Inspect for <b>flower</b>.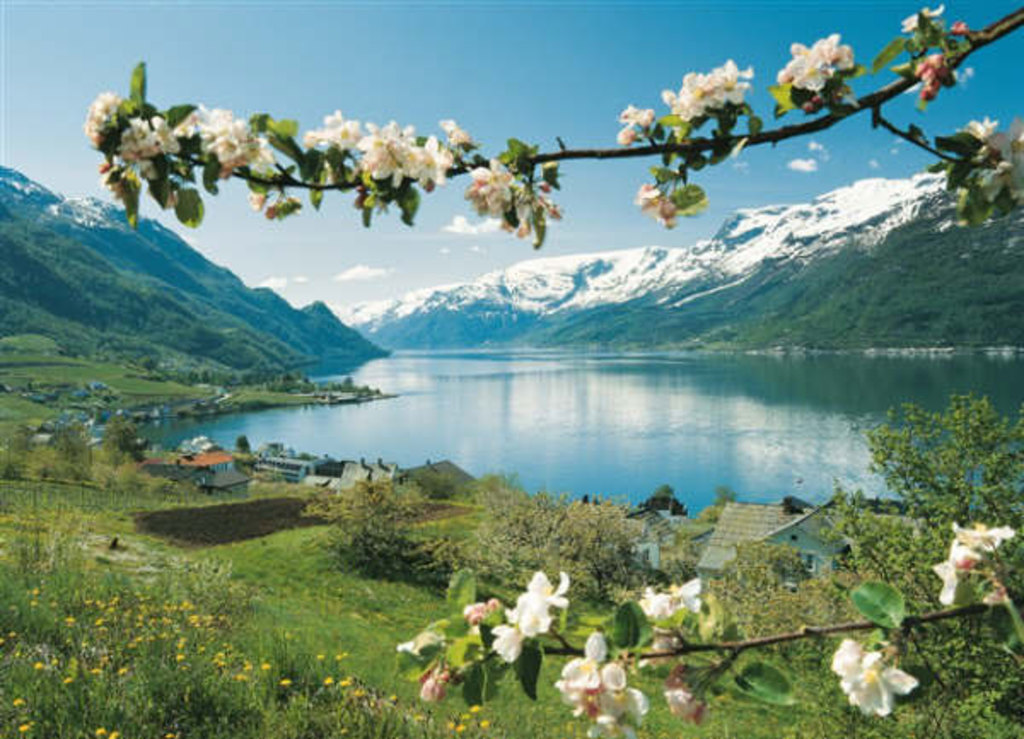
Inspection: <region>771, 34, 852, 101</region>.
